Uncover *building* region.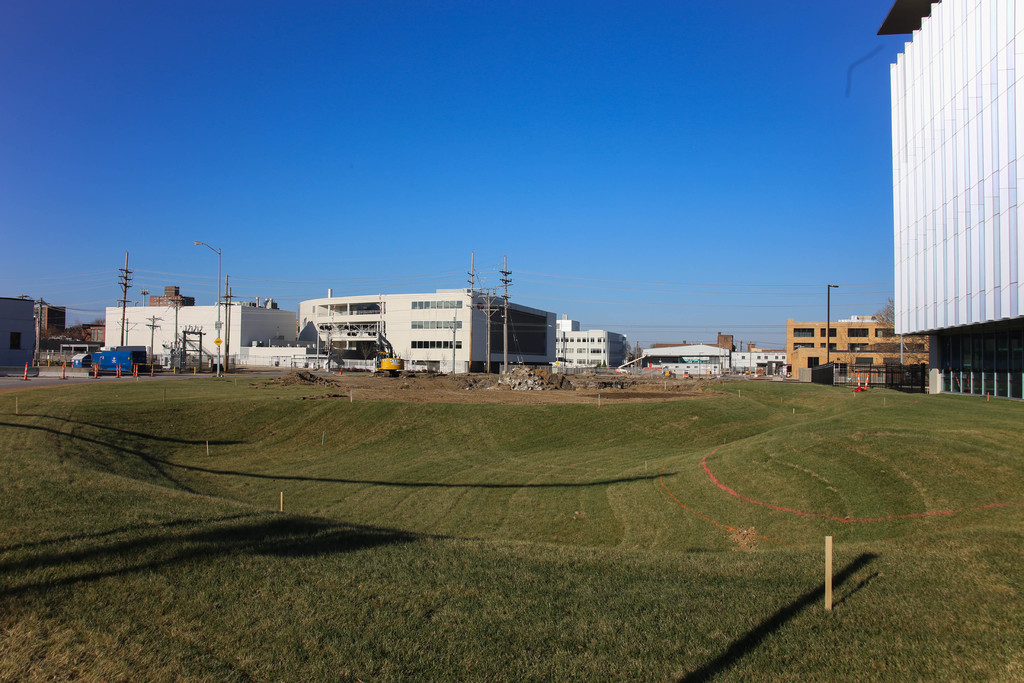
Uncovered: <box>40,306,64,331</box>.
